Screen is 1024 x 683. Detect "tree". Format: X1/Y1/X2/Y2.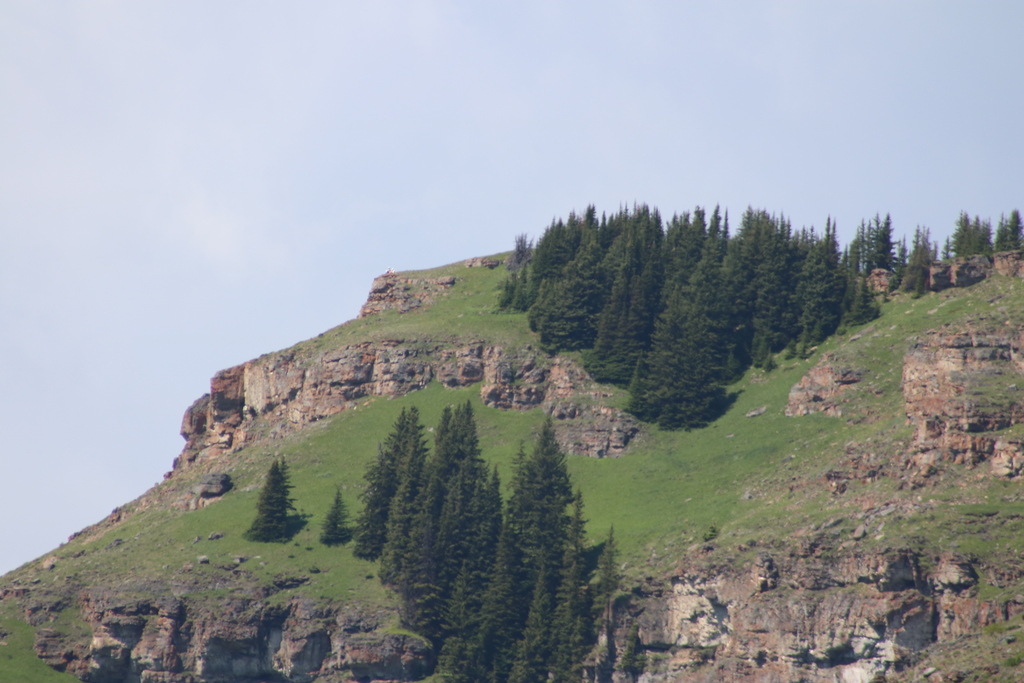
237/454/289/541.
